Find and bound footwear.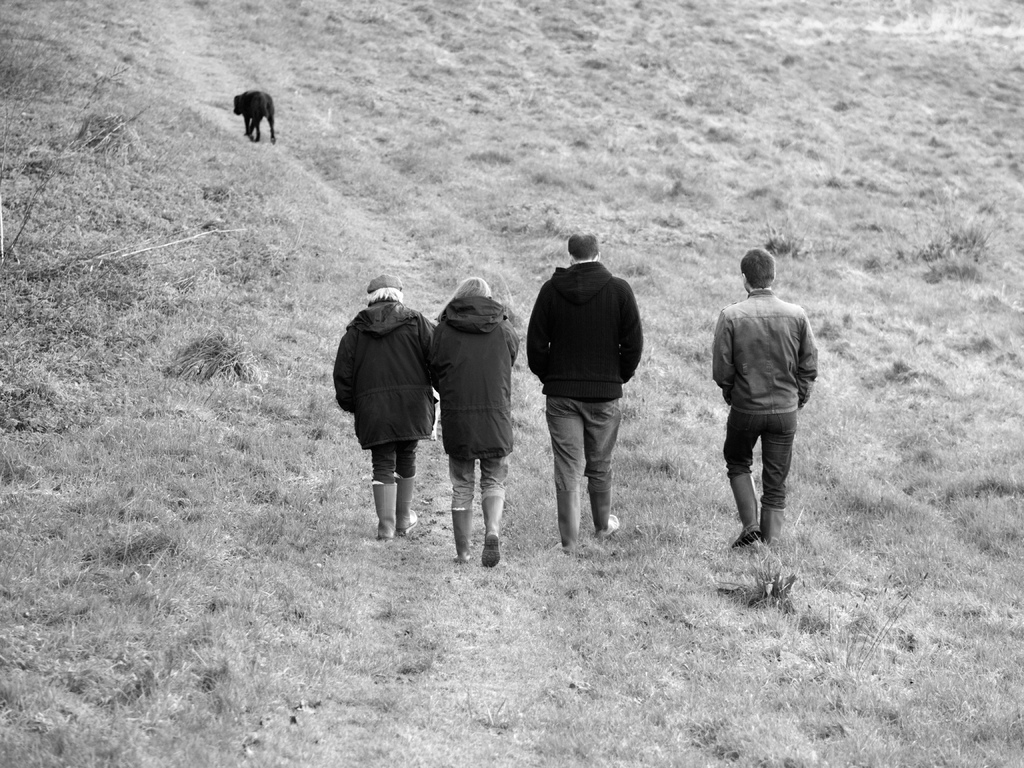
Bound: bbox=[758, 505, 784, 547].
